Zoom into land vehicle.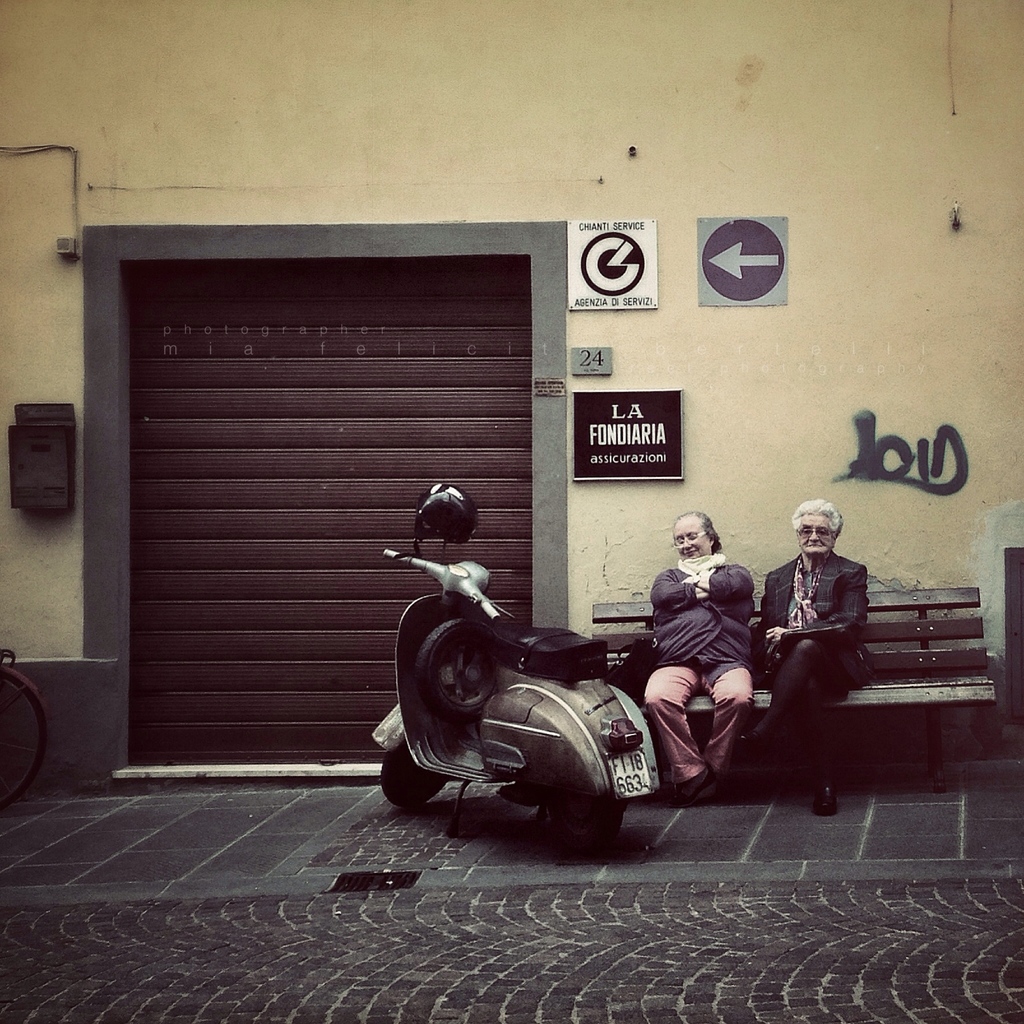
Zoom target: [365,600,764,870].
